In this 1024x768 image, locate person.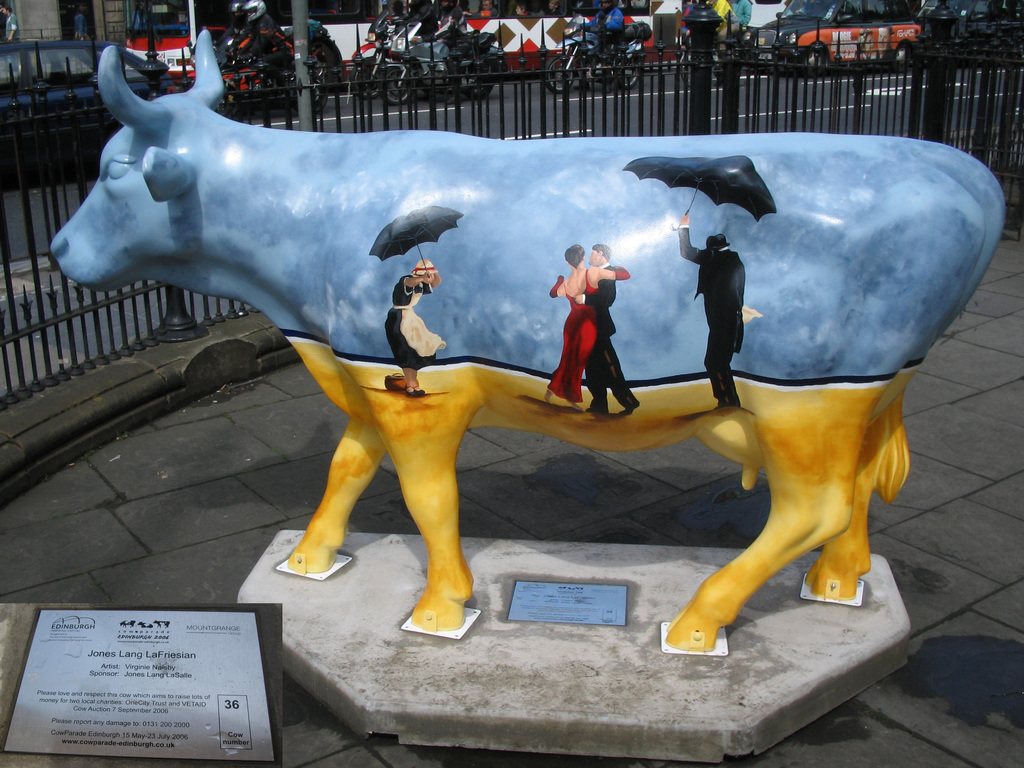
Bounding box: x1=877 y1=26 x2=897 y2=58.
